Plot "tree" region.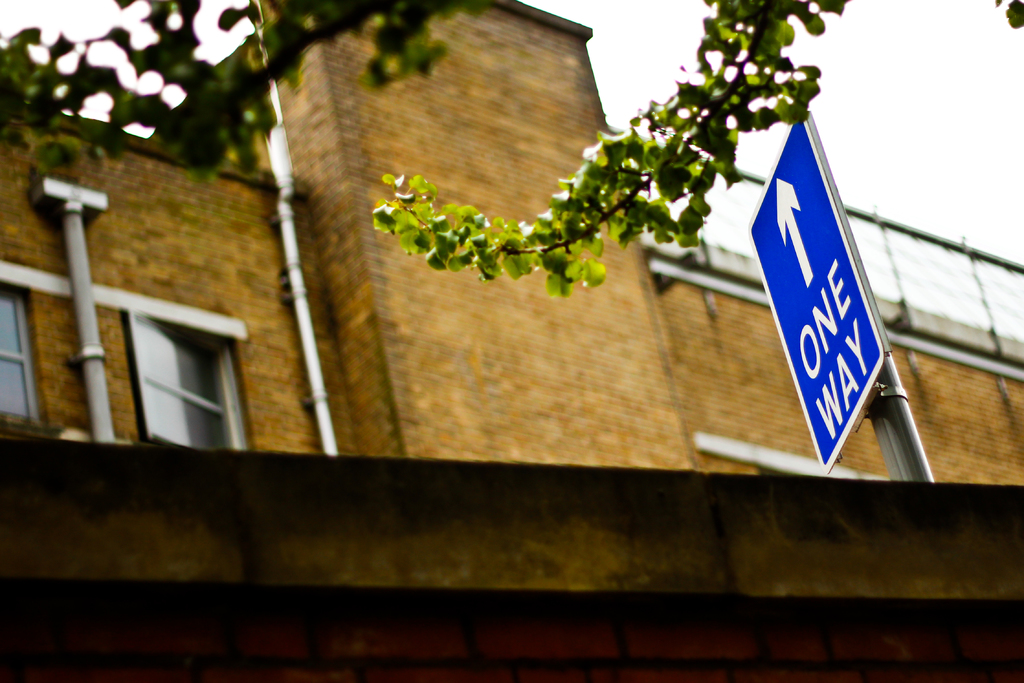
Plotted at [365,0,1023,295].
